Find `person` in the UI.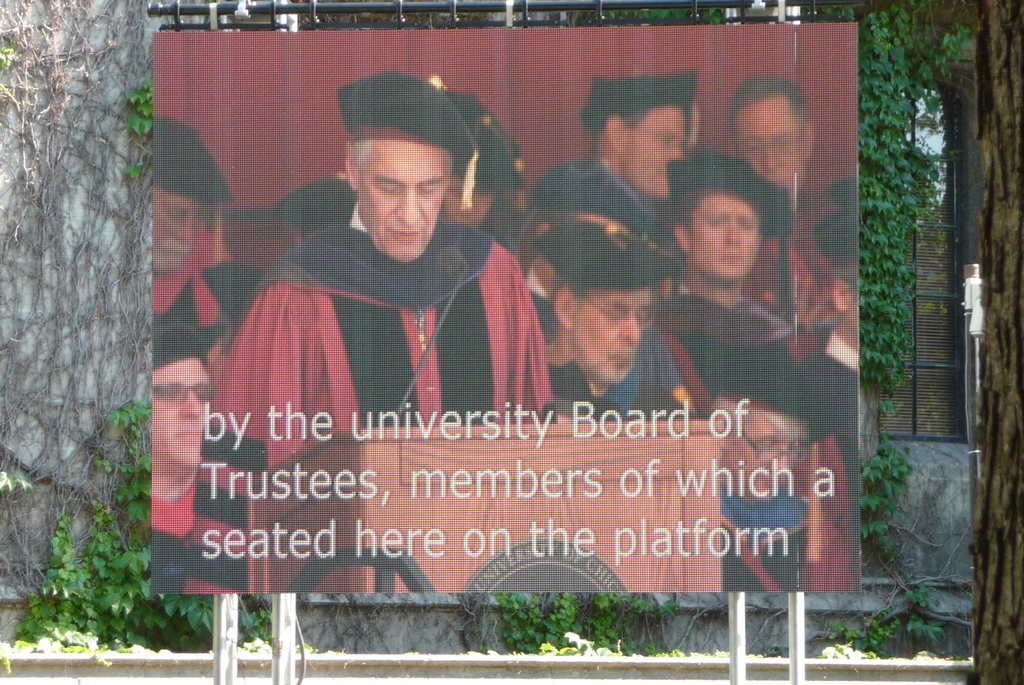
UI element at bbox=[144, 318, 262, 600].
